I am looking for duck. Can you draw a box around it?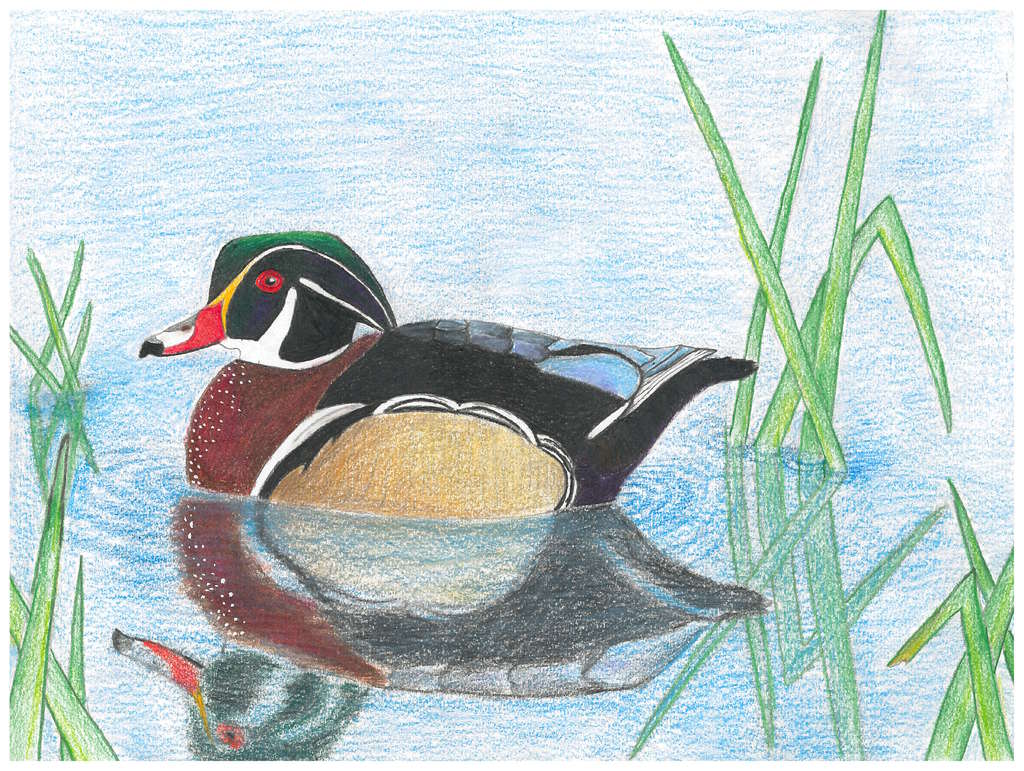
Sure, the bounding box is bbox=[136, 226, 758, 526].
